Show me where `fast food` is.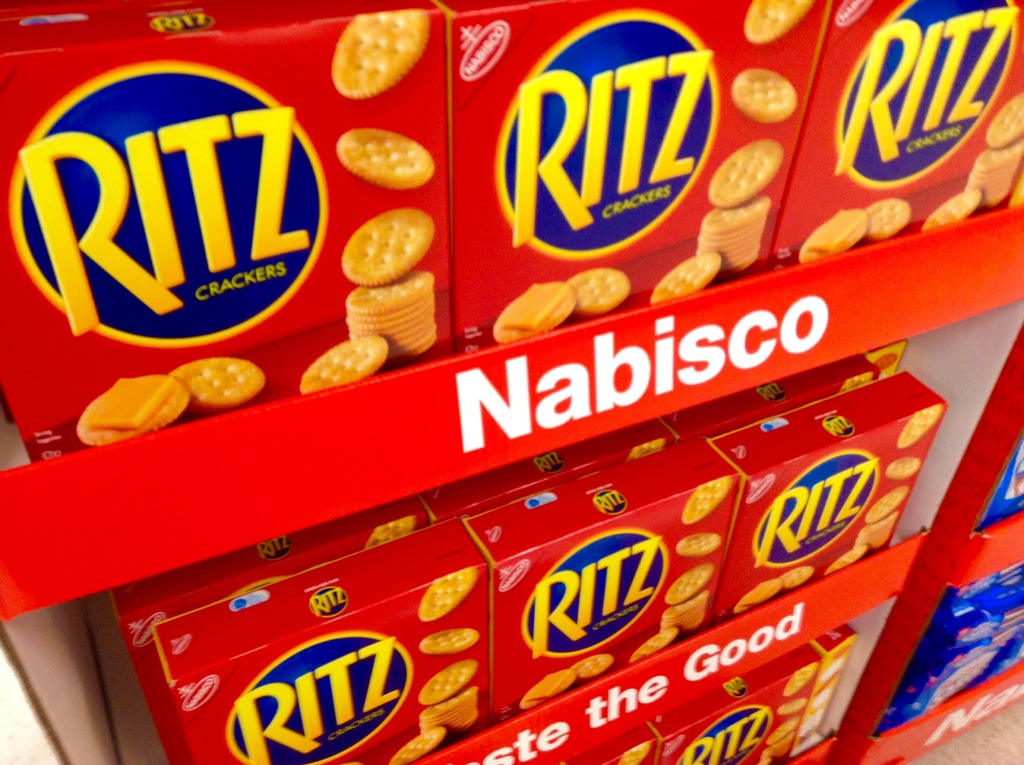
`fast food` is at 575, 652, 612, 680.
